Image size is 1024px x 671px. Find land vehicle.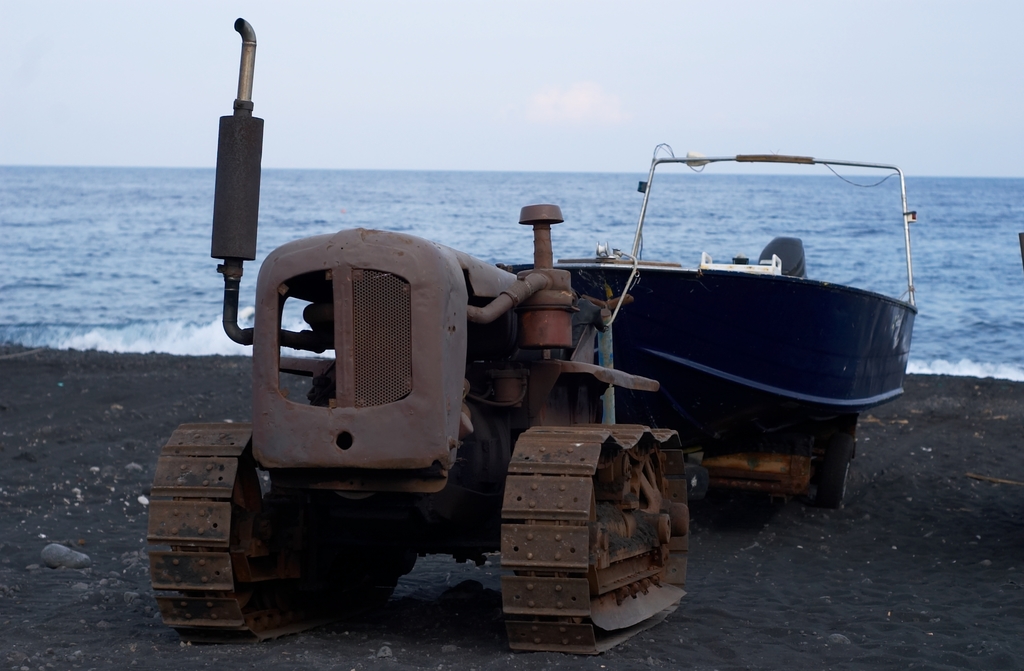
crop(138, 125, 938, 618).
